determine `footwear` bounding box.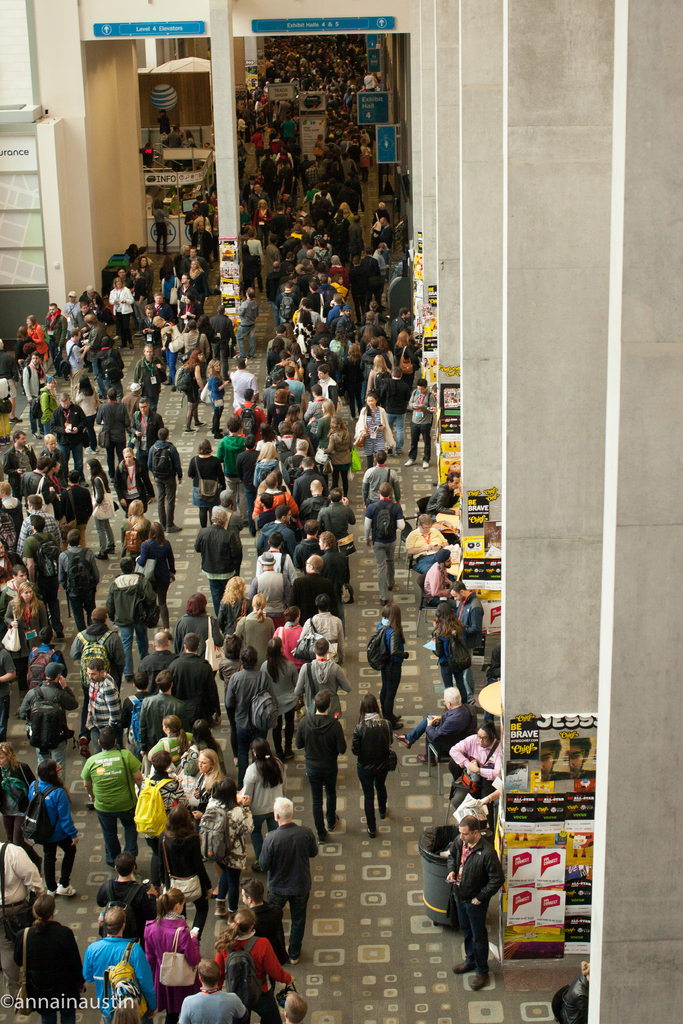
Determined: rect(424, 458, 431, 468).
